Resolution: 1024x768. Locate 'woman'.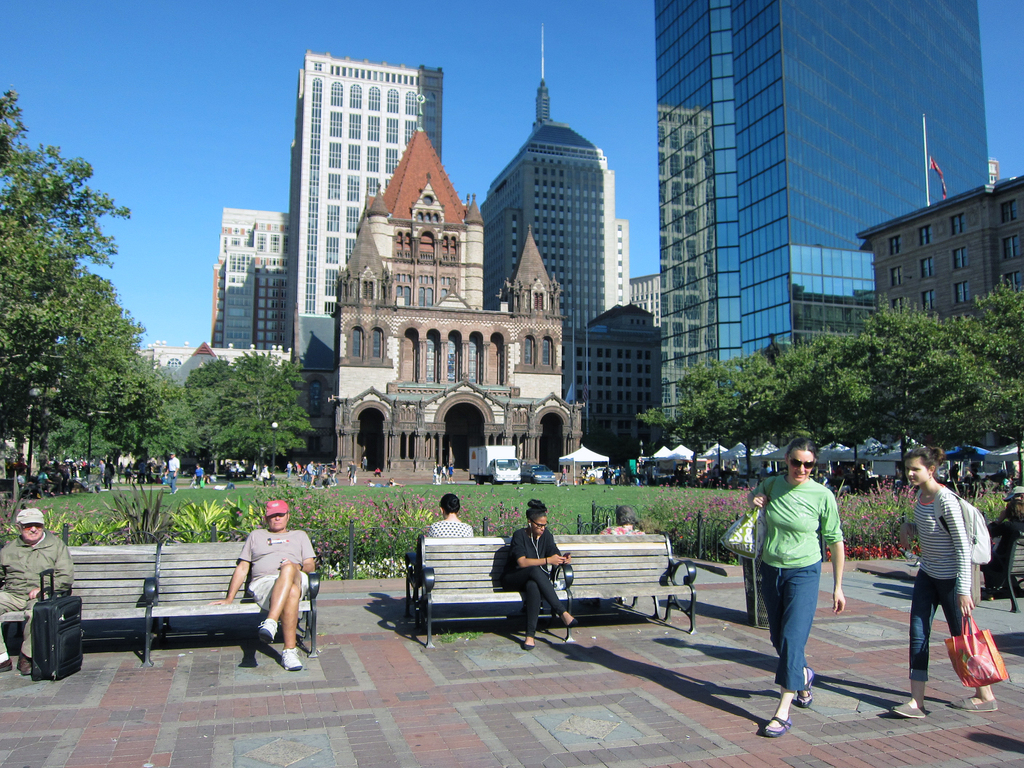
bbox=[742, 439, 860, 728].
